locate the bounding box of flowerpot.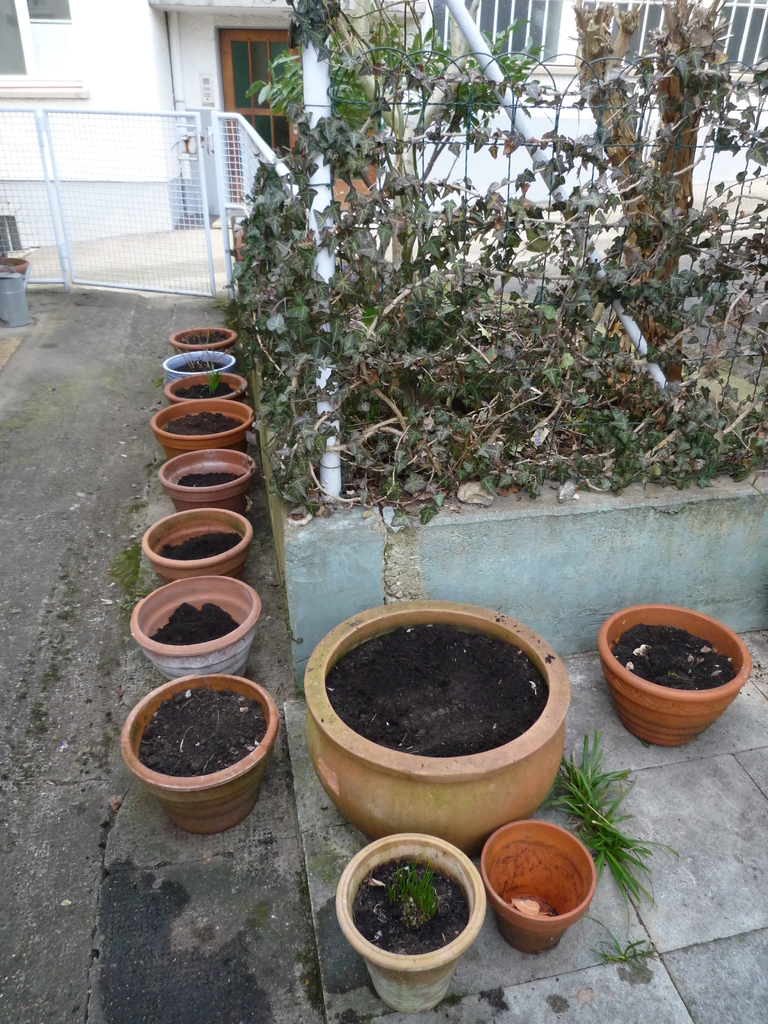
Bounding box: 118,678,280,835.
